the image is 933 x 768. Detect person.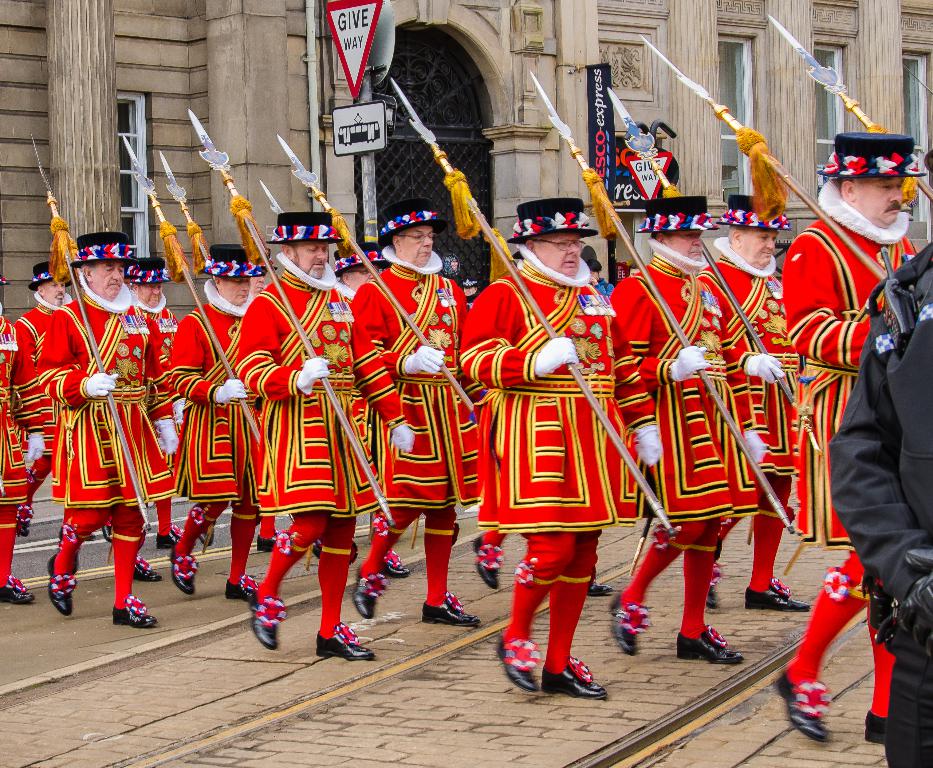
Detection: left=704, top=190, right=818, bottom=607.
